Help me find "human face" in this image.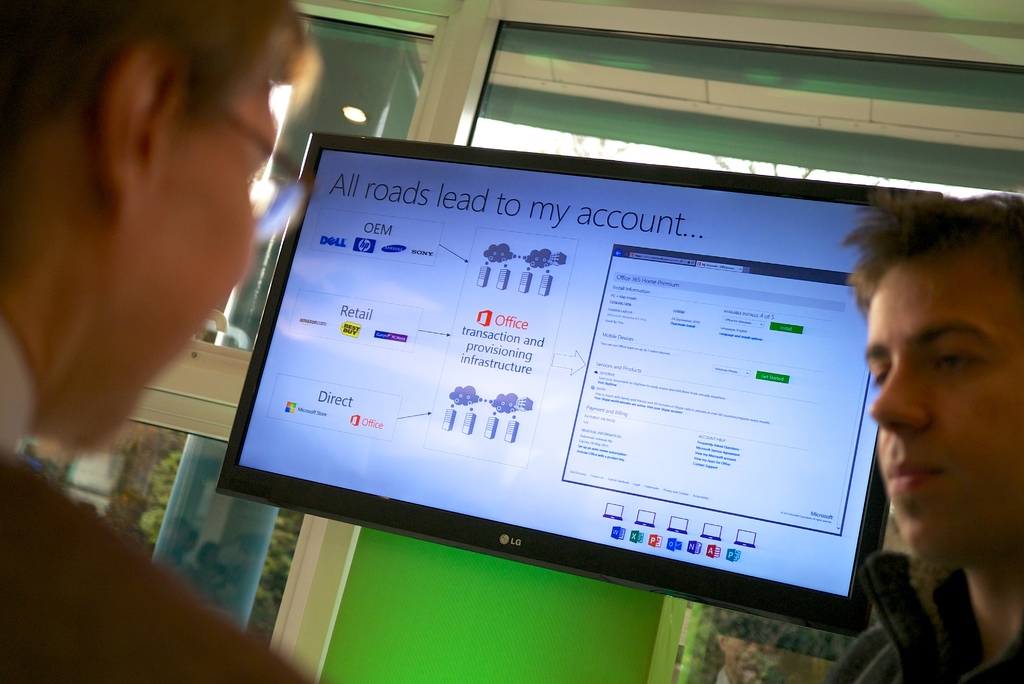
Found it: bbox=(120, 79, 266, 434).
